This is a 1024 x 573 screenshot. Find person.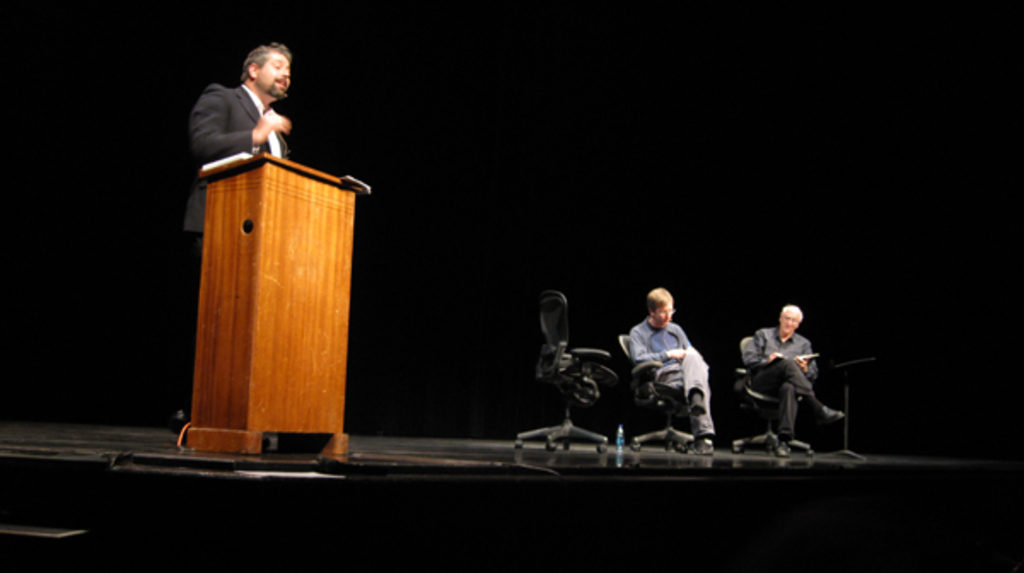
Bounding box: <region>741, 292, 831, 450</region>.
